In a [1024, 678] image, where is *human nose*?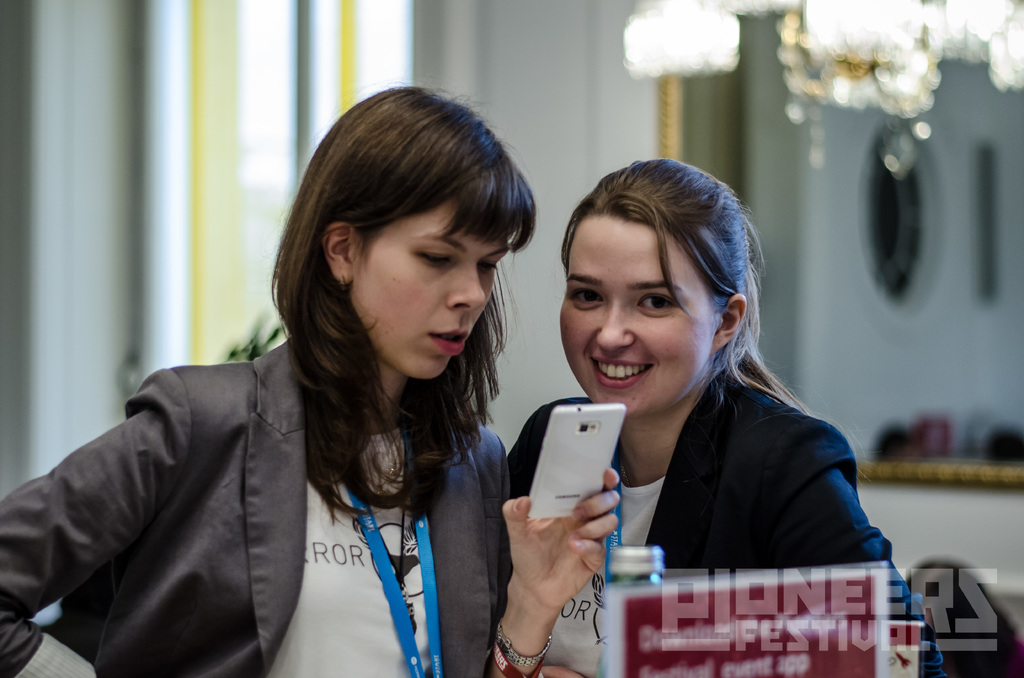
445:262:487:312.
